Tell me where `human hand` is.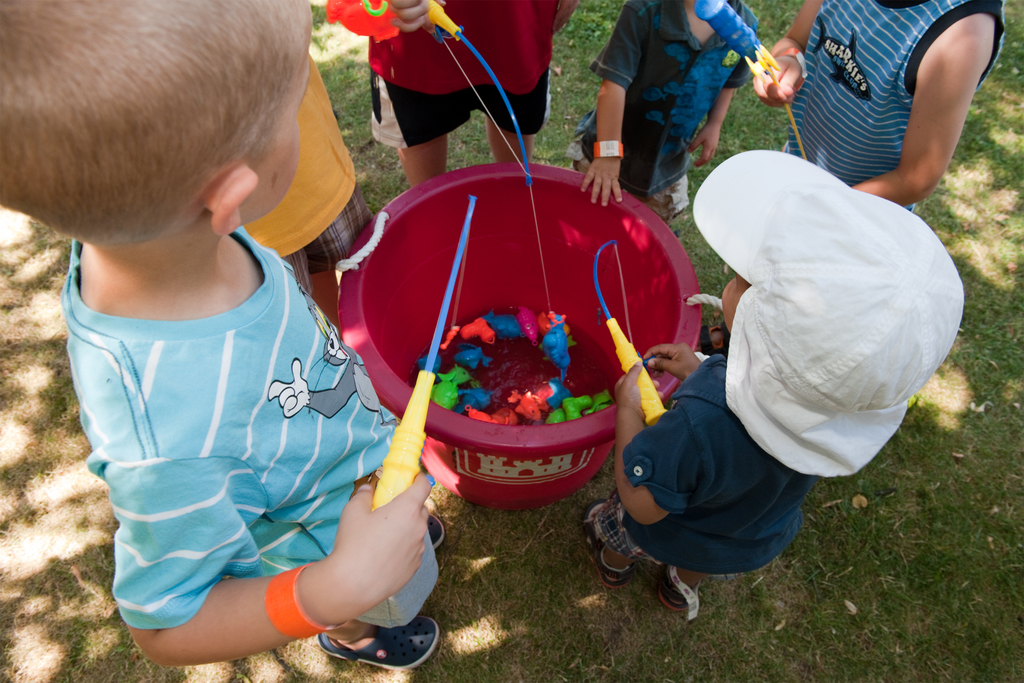
`human hand` is at left=387, top=0, right=445, bottom=34.
